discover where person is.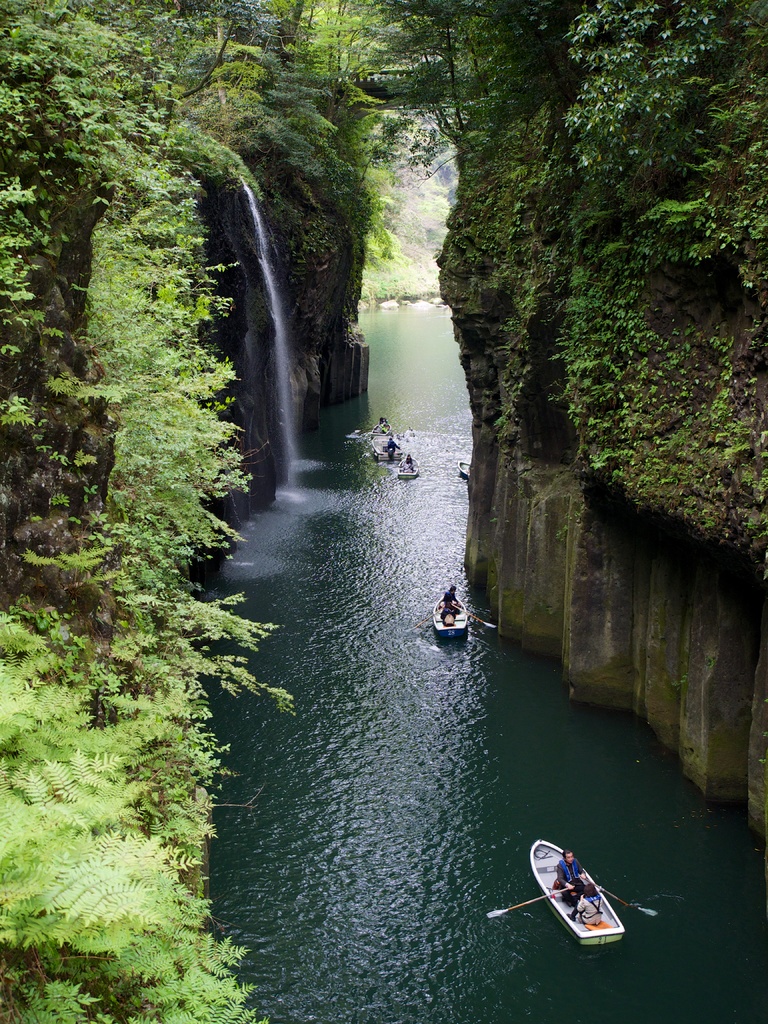
Discovered at l=412, t=572, r=475, b=619.
